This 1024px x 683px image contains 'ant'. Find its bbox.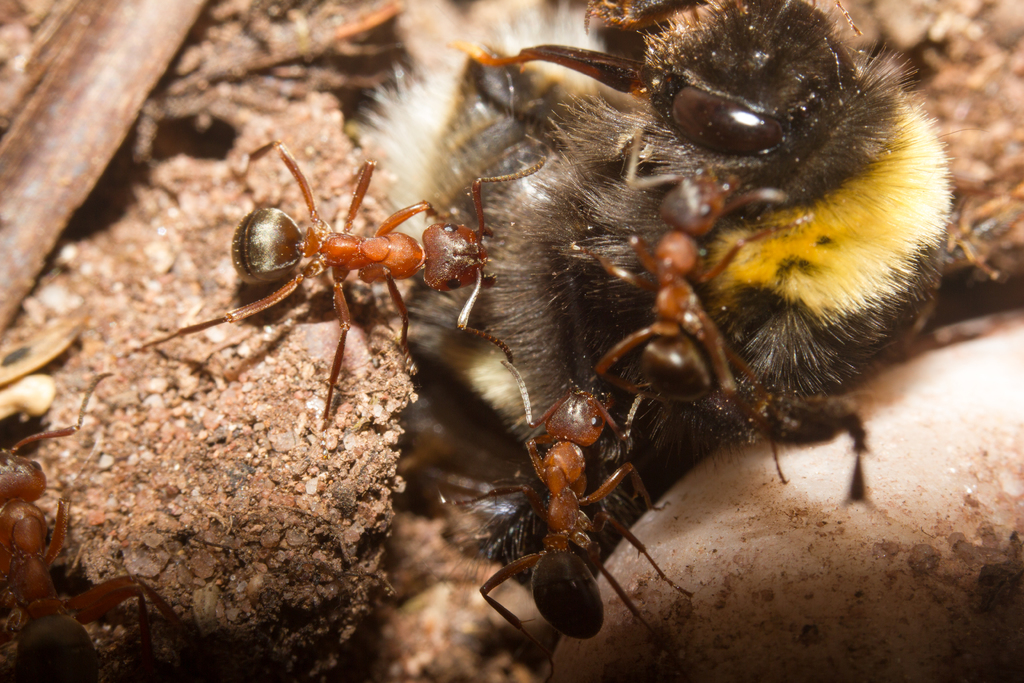
rect(0, 366, 209, 682).
